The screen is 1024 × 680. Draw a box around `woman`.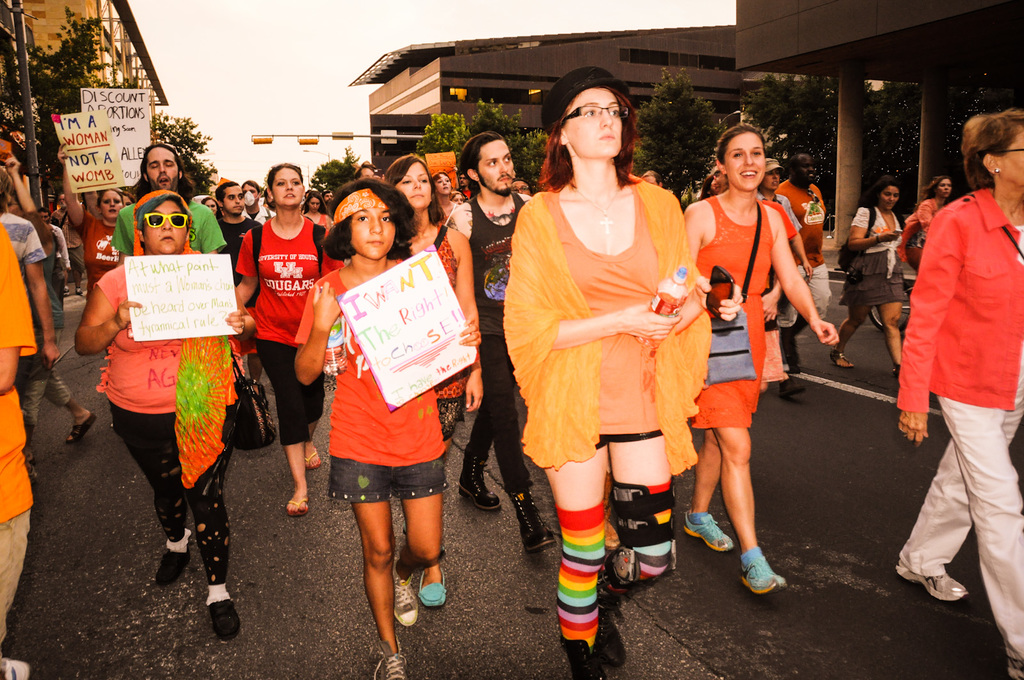
box(684, 125, 842, 598).
